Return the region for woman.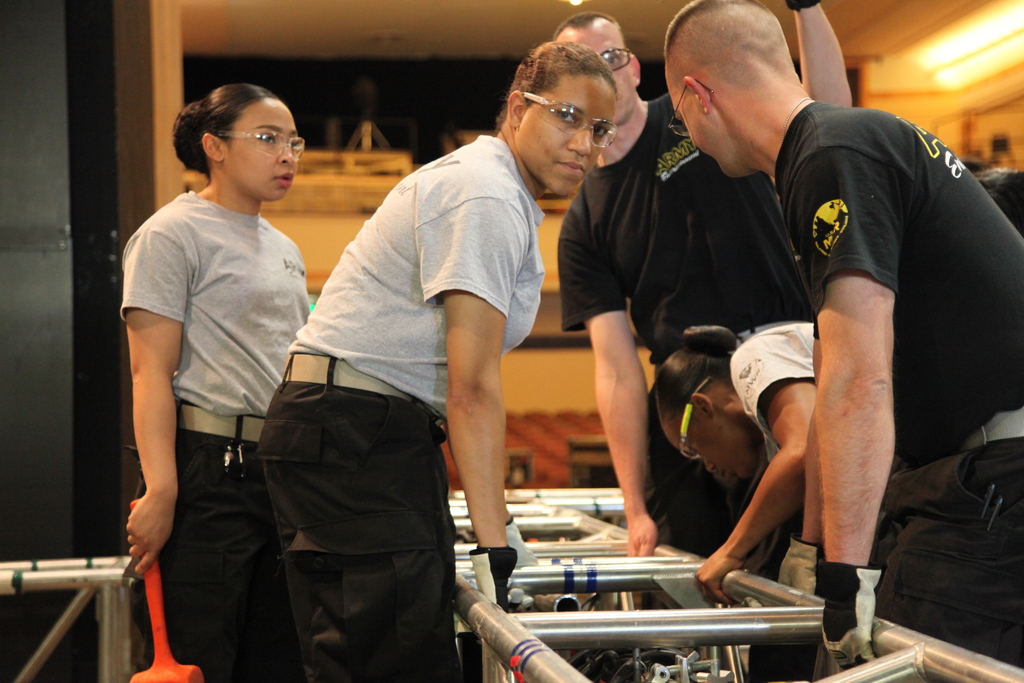
l=264, t=44, r=616, b=682.
